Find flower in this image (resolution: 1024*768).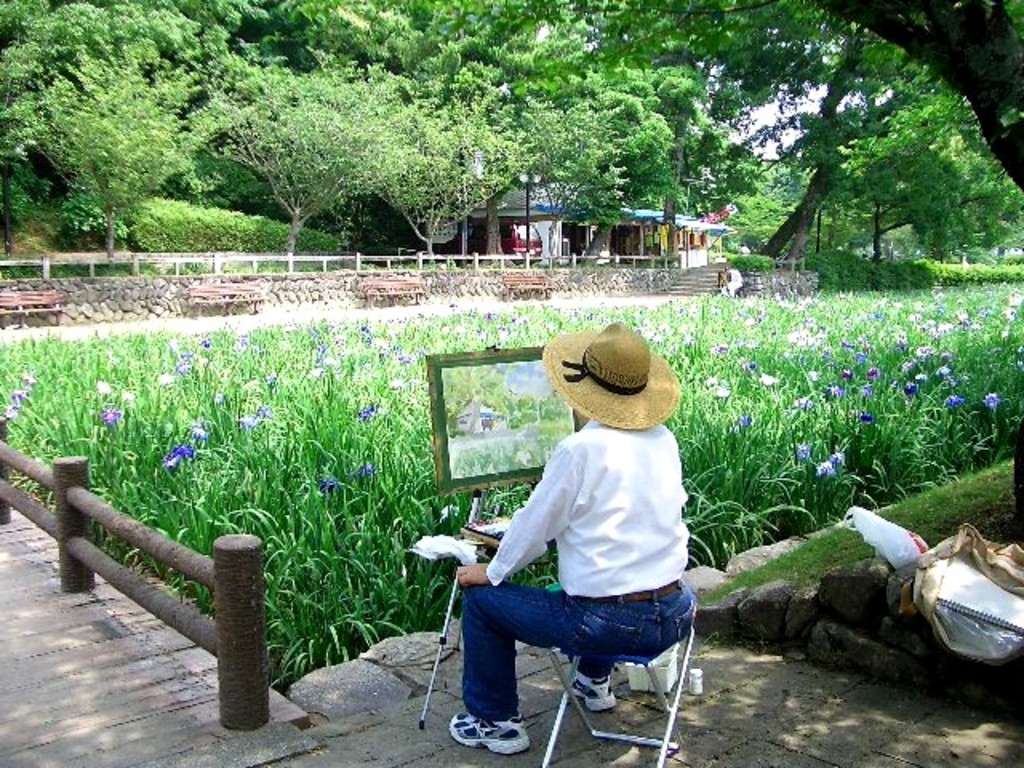
l=160, t=373, r=174, b=387.
